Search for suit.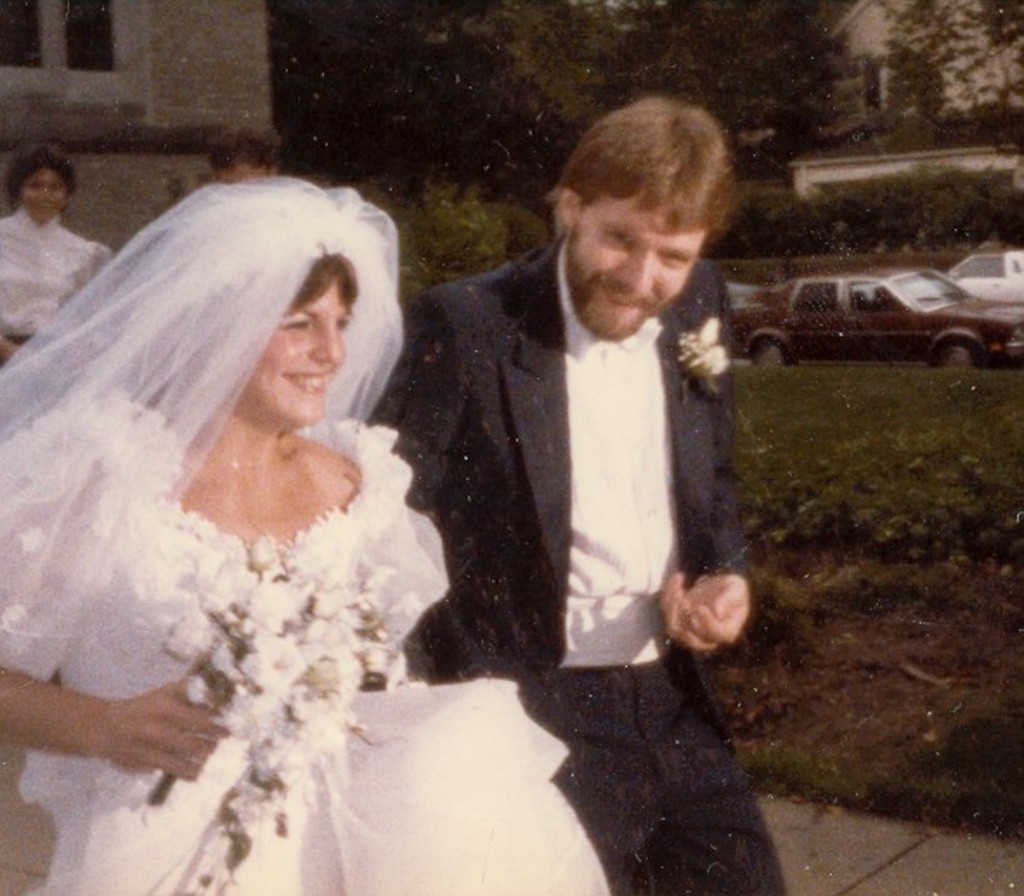
Found at {"left": 378, "top": 241, "right": 787, "bottom": 894}.
